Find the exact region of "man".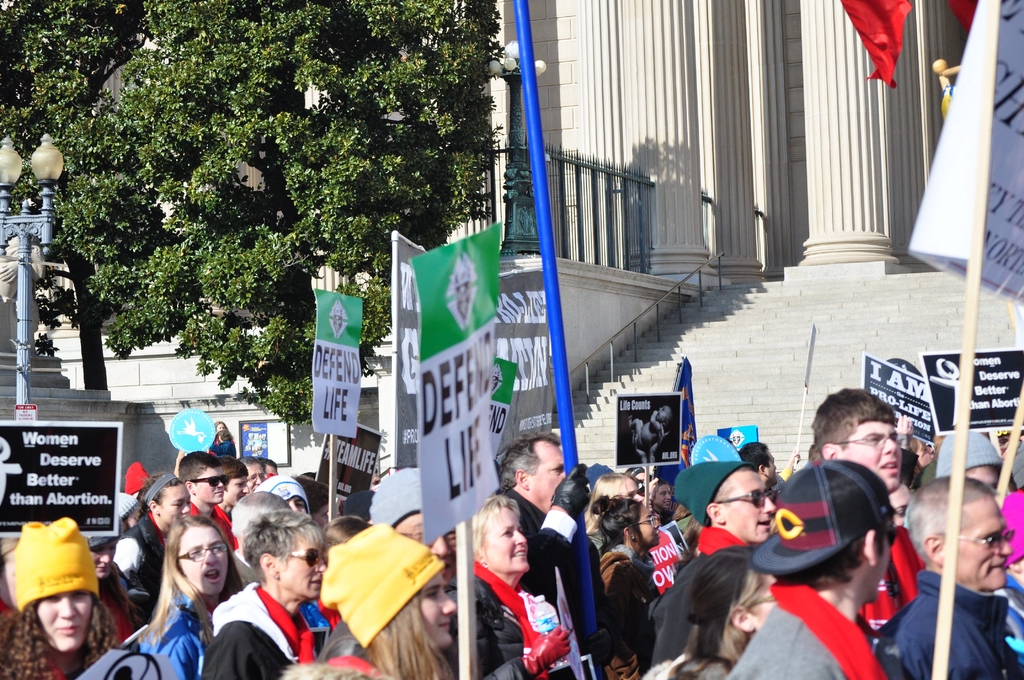
Exact region: locate(643, 455, 774, 674).
